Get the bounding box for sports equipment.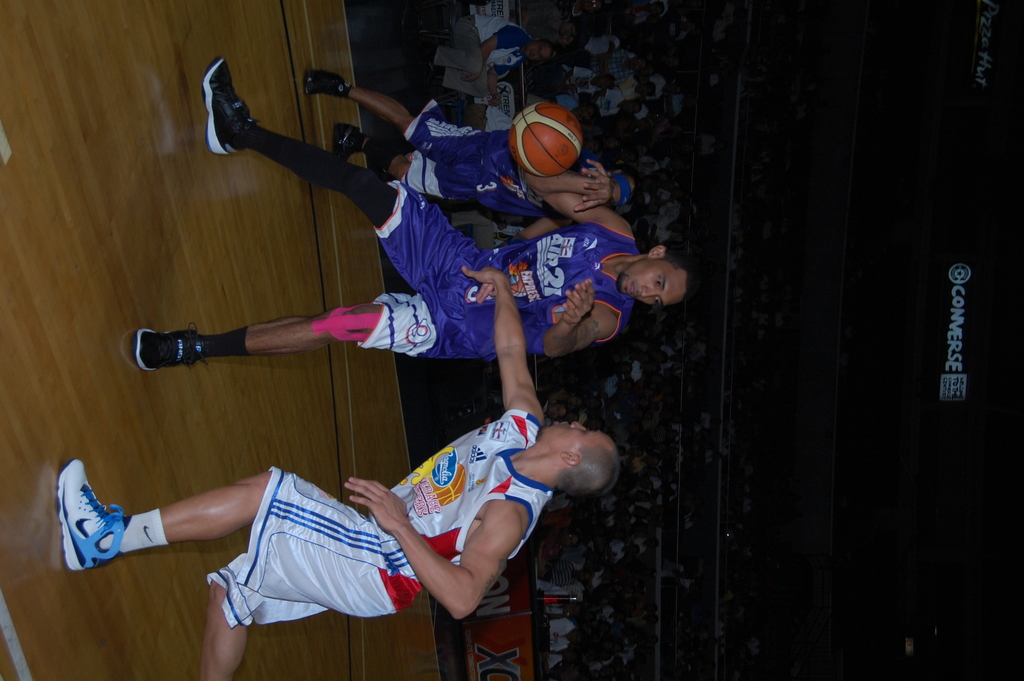
x1=506 y1=105 x2=585 y2=177.
